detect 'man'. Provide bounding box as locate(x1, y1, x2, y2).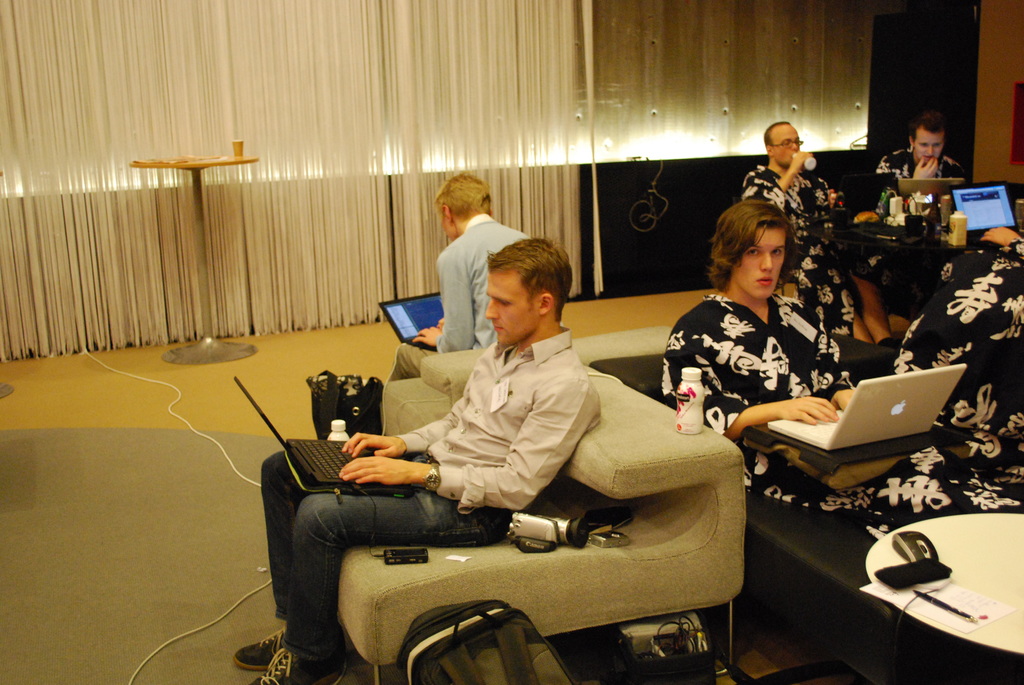
locate(378, 178, 525, 398).
